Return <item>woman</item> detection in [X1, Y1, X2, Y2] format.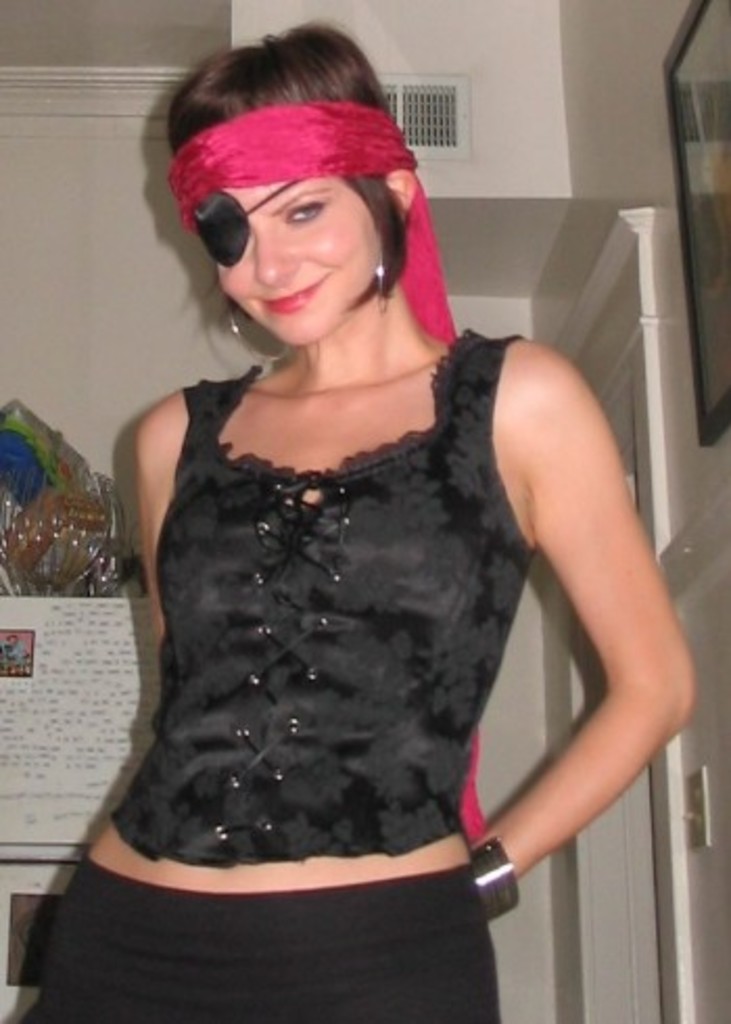
[63, 8, 614, 968].
